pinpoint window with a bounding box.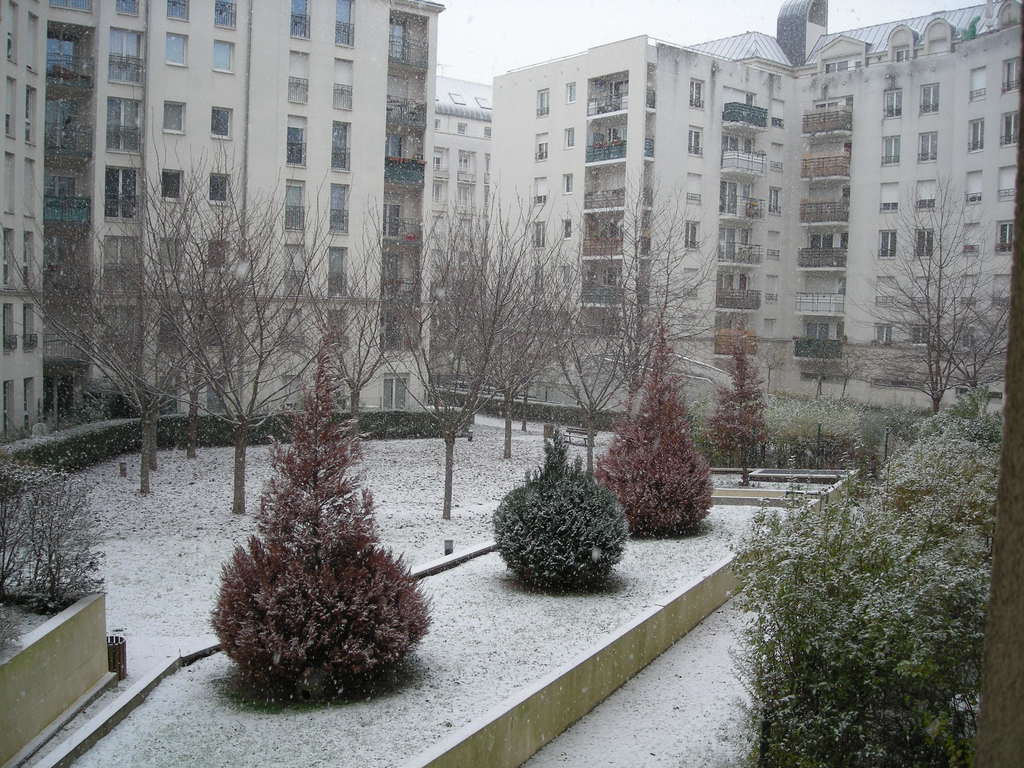
[x1=451, y1=92, x2=465, y2=104].
